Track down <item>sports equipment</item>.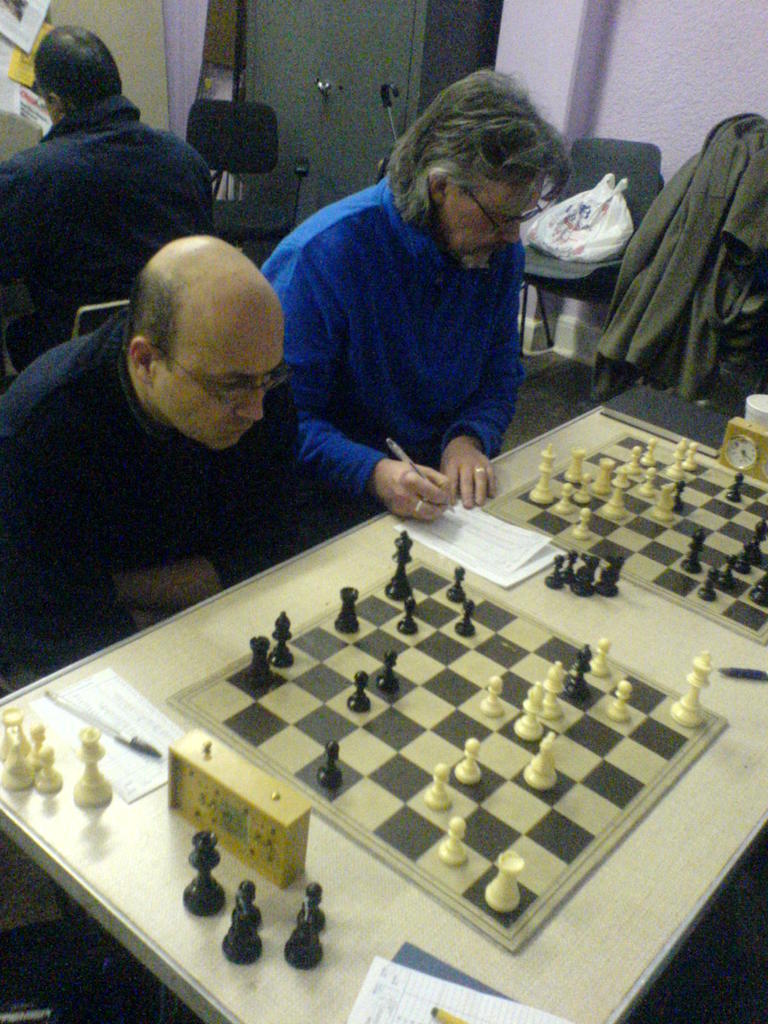
Tracked to l=482, t=435, r=767, b=644.
